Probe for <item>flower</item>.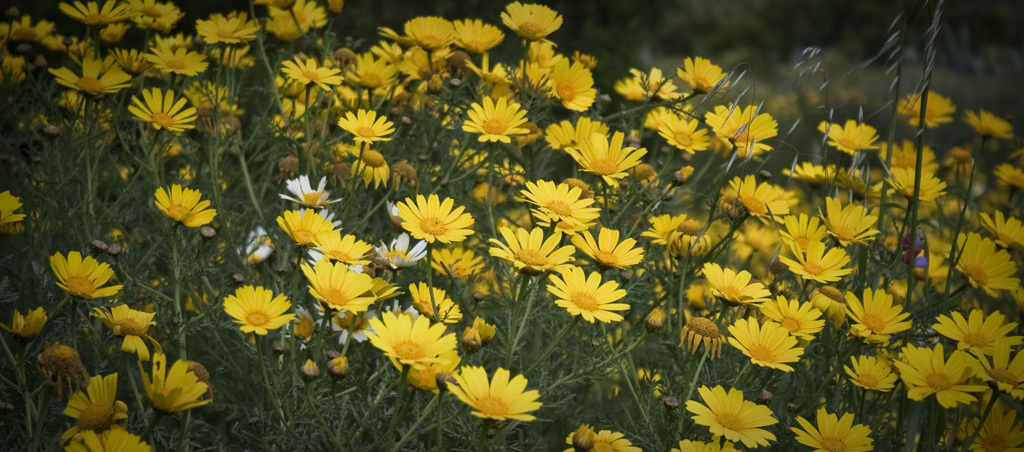
Probe result: x1=664, y1=217, x2=716, y2=257.
